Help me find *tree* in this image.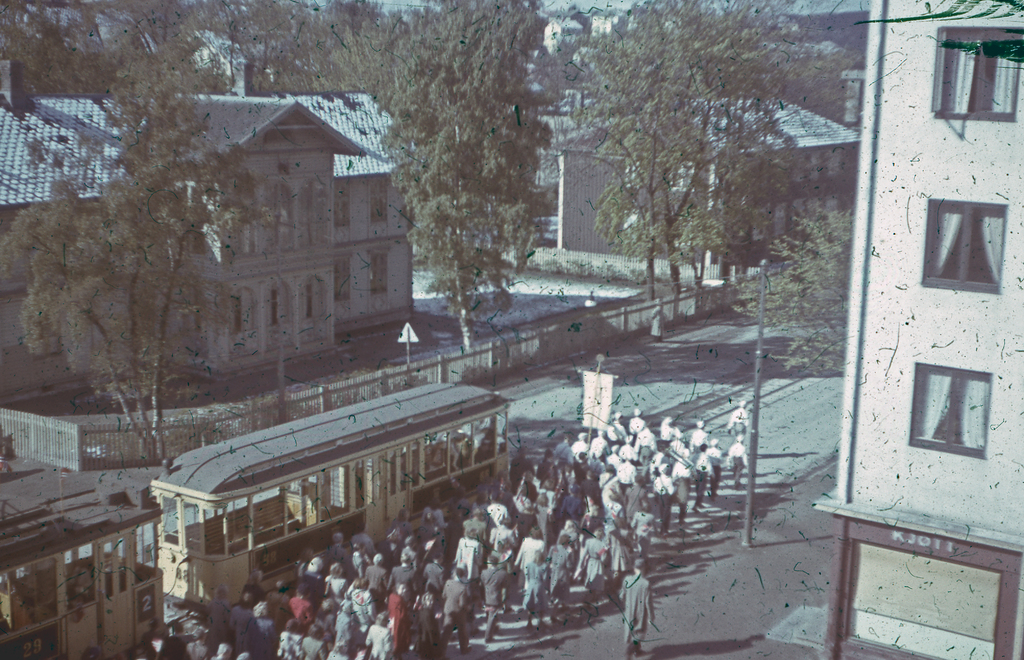
Found it: (117, 0, 281, 96).
